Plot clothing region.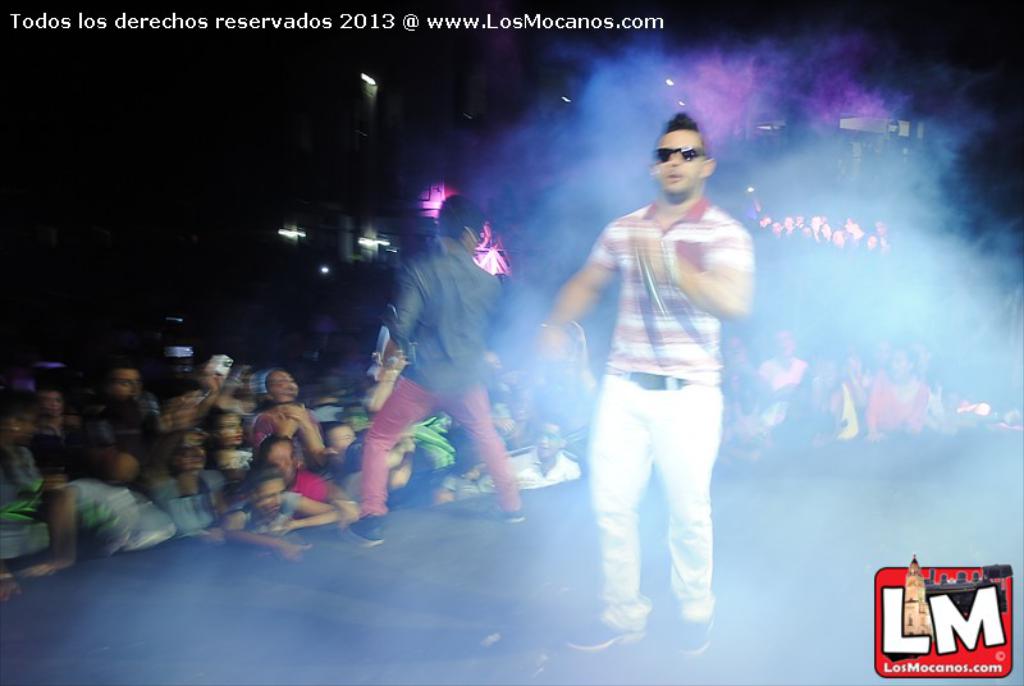
Plotted at pyautogui.locateOnScreen(562, 140, 755, 613).
